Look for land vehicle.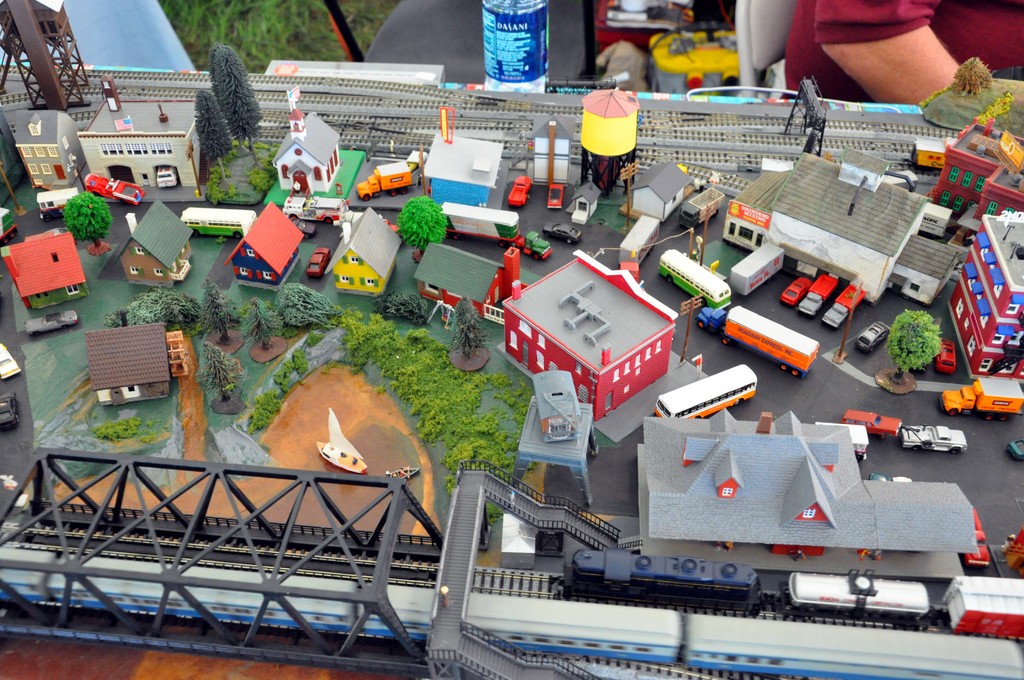
Found: box(660, 245, 733, 309).
